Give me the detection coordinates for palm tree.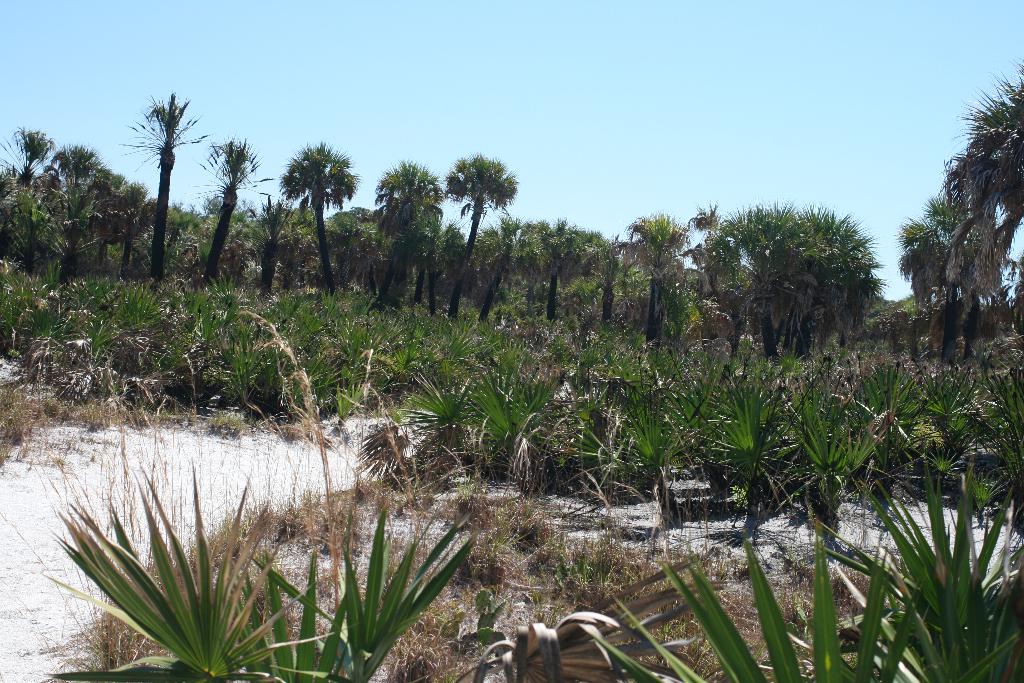
586,229,627,293.
